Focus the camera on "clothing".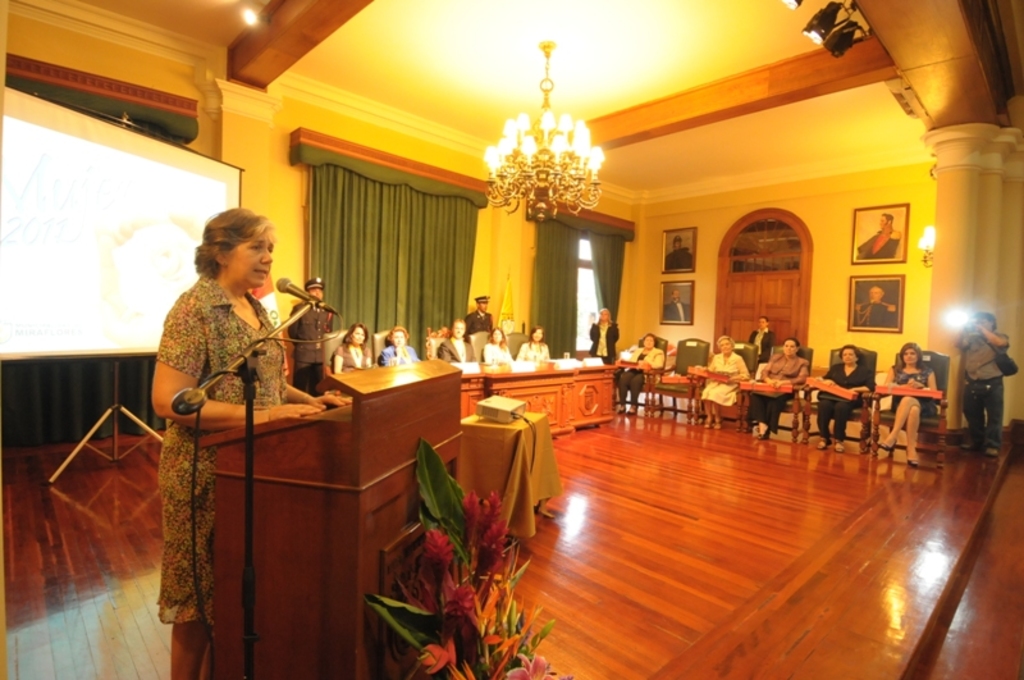
Focus region: x1=970, y1=328, x2=996, y2=437.
